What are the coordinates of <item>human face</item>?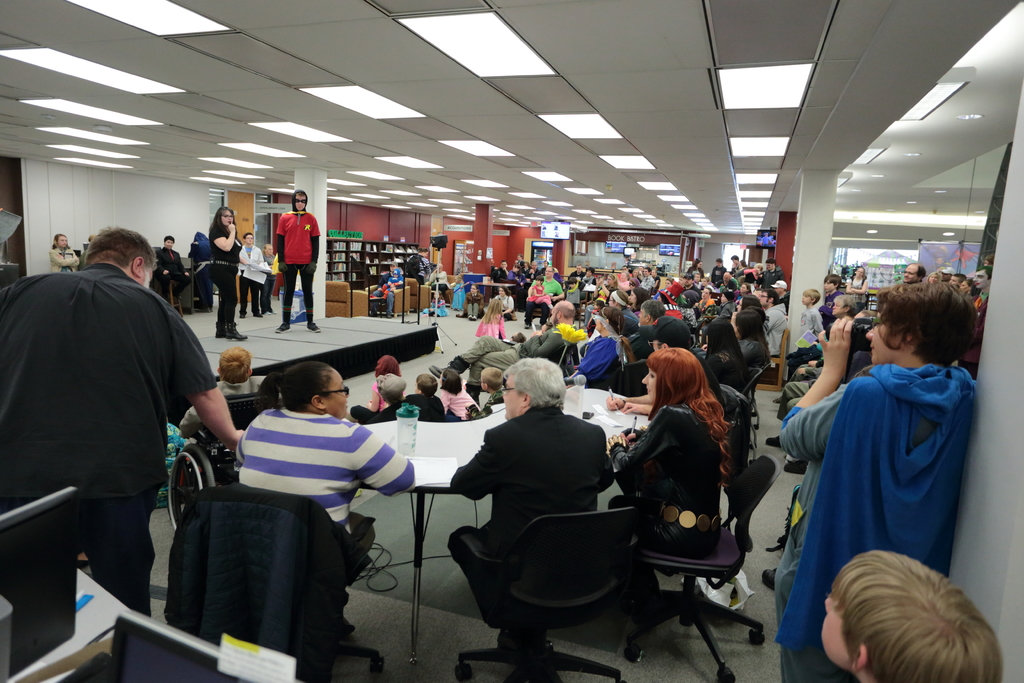
<bbox>324, 367, 349, 417</bbox>.
